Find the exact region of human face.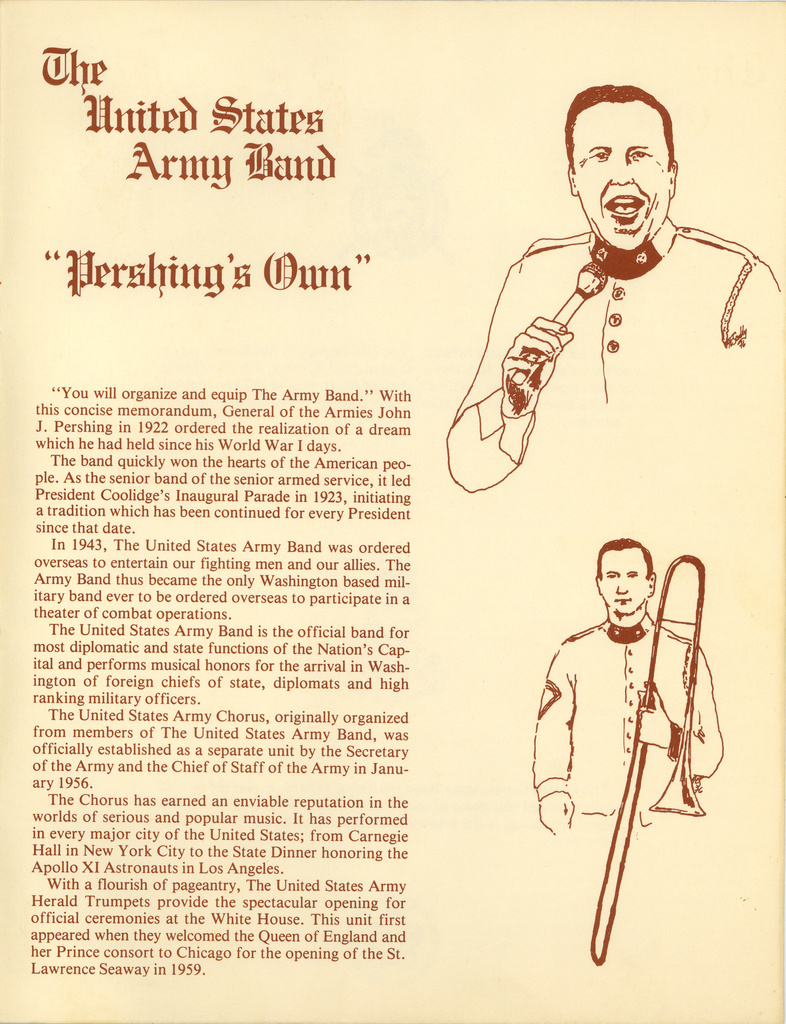
Exact region: box(603, 550, 650, 612).
